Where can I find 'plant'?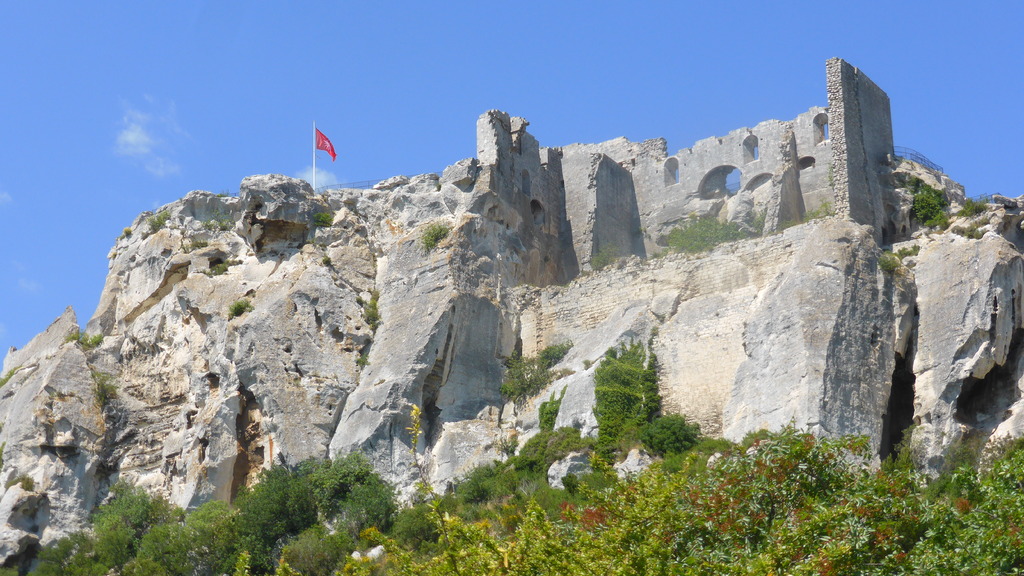
You can find it at bbox=[642, 411, 697, 453].
